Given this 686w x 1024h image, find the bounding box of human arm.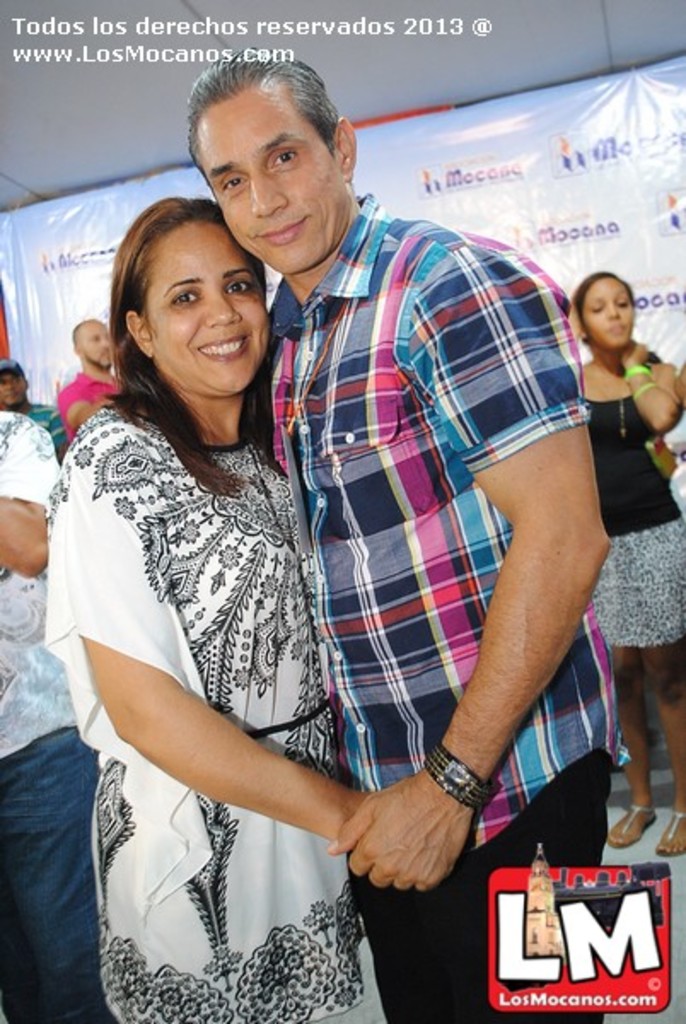
region(55, 379, 113, 428).
